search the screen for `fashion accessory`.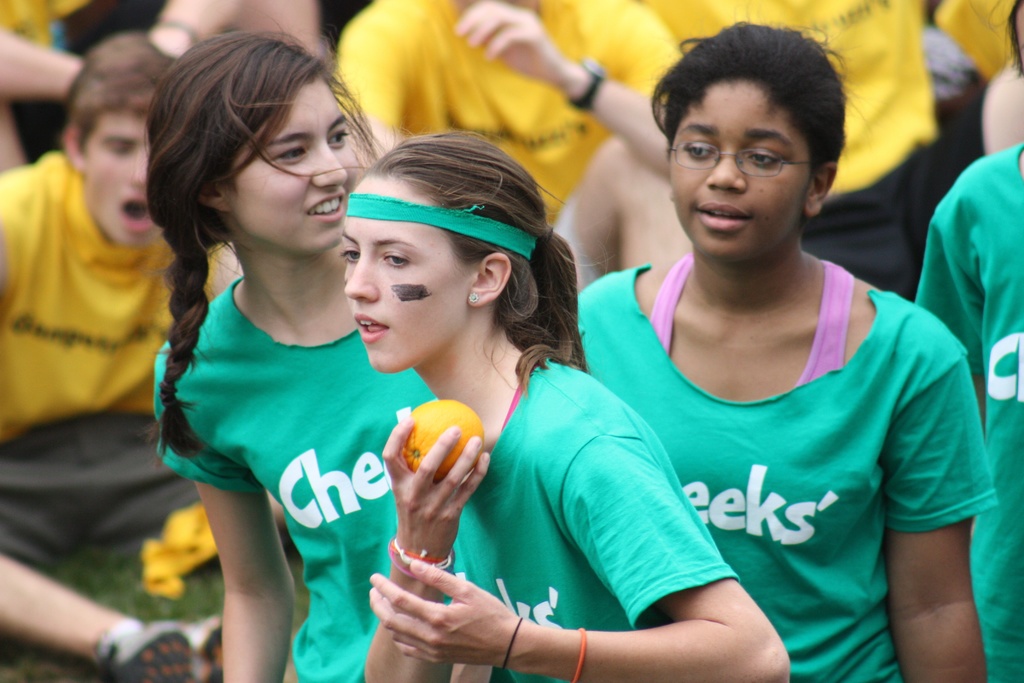
Found at 570 627 586 682.
